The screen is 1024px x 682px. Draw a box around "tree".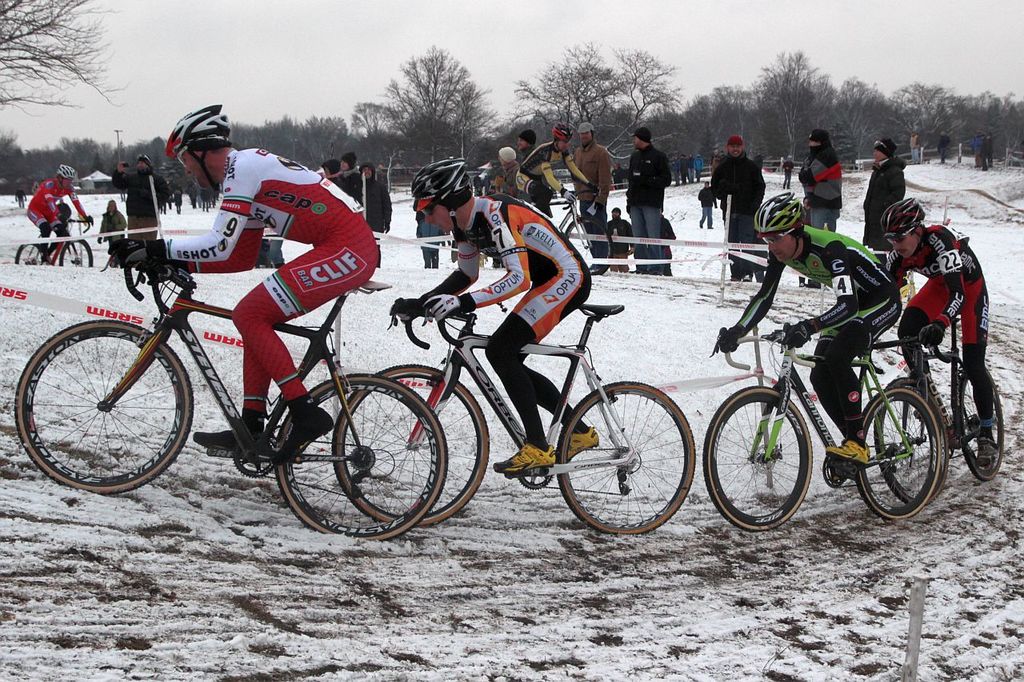
crop(0, 131, 30, 188).
